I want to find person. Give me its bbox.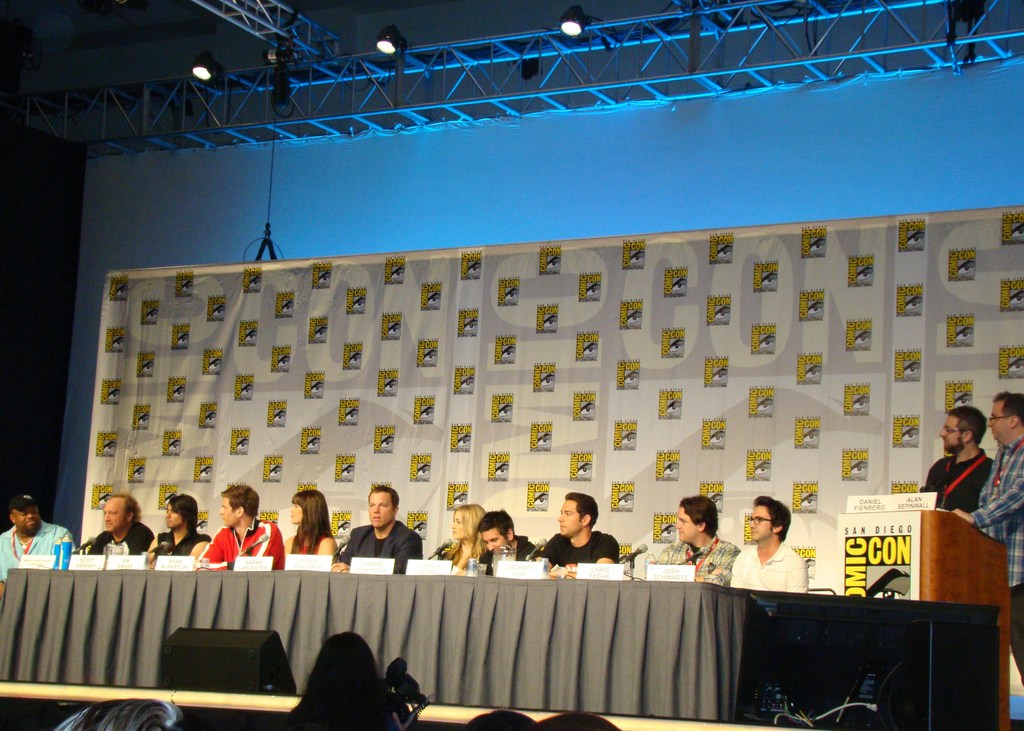
pyautogui.locateOnScreen(145, 491, 211, 570).
